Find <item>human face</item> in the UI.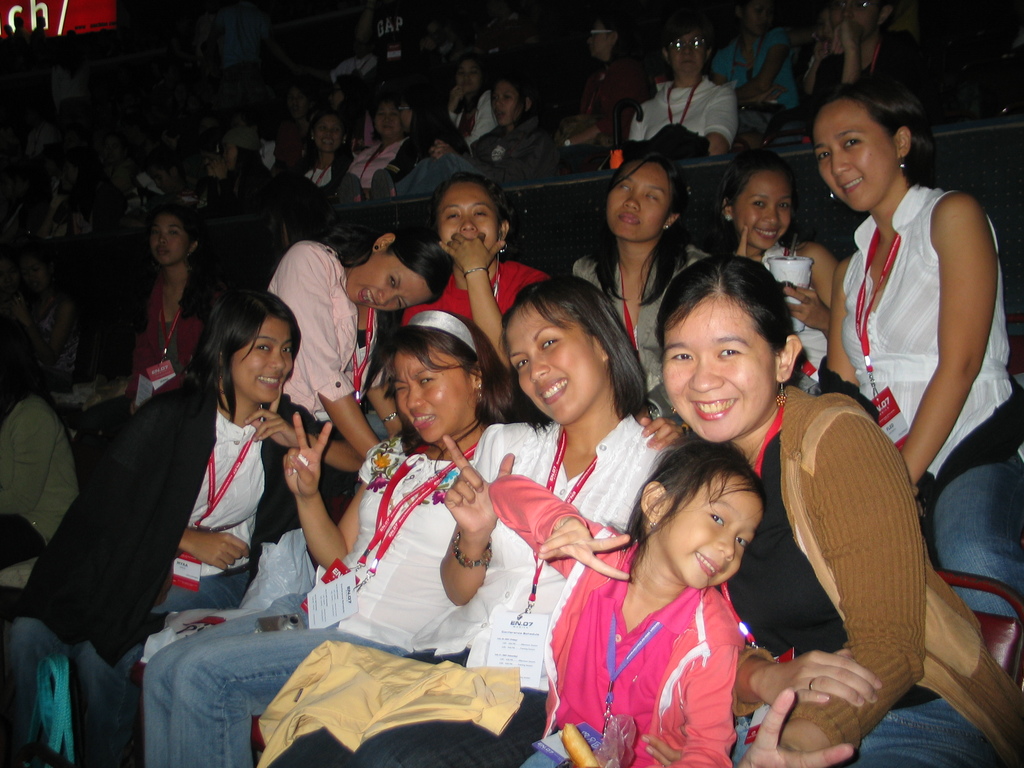
UI element at [606, 161, 669, 237].
